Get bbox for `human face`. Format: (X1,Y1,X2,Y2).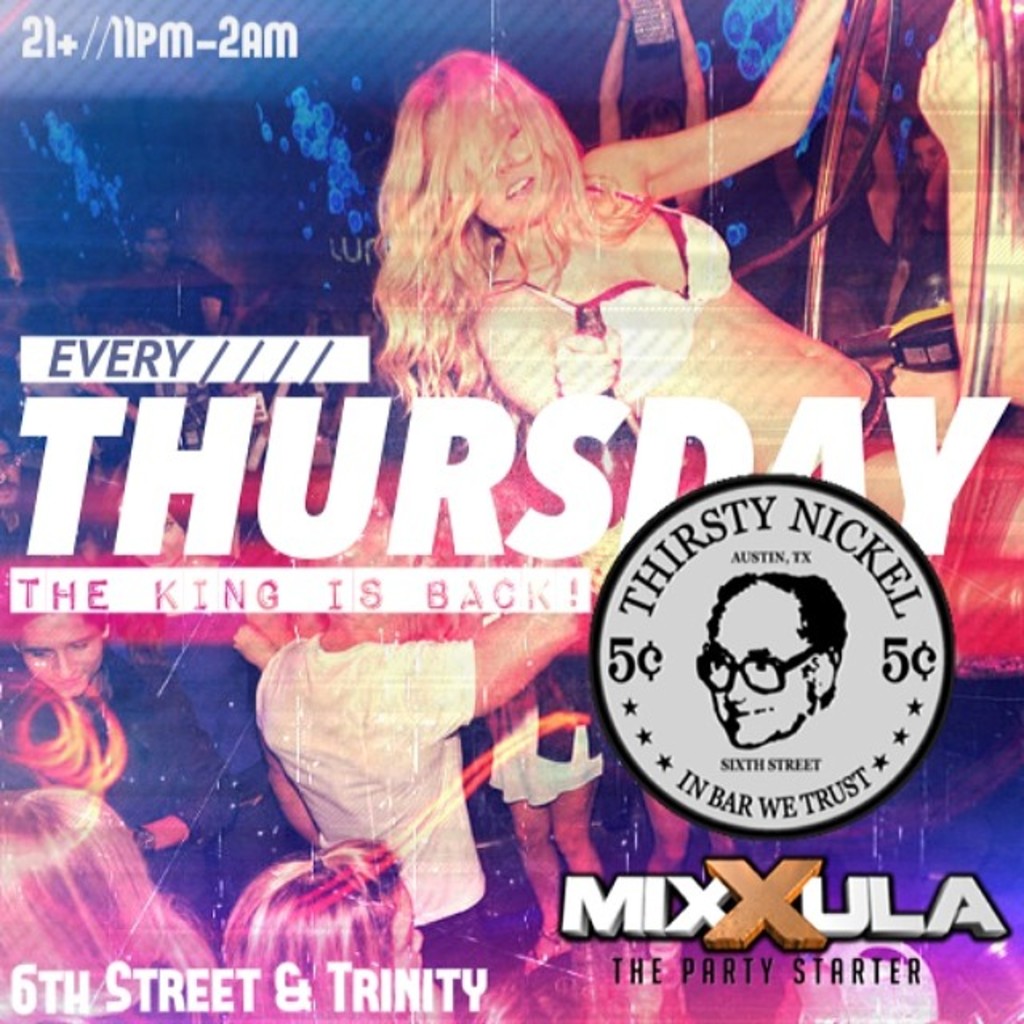
(24,613,107,699).
